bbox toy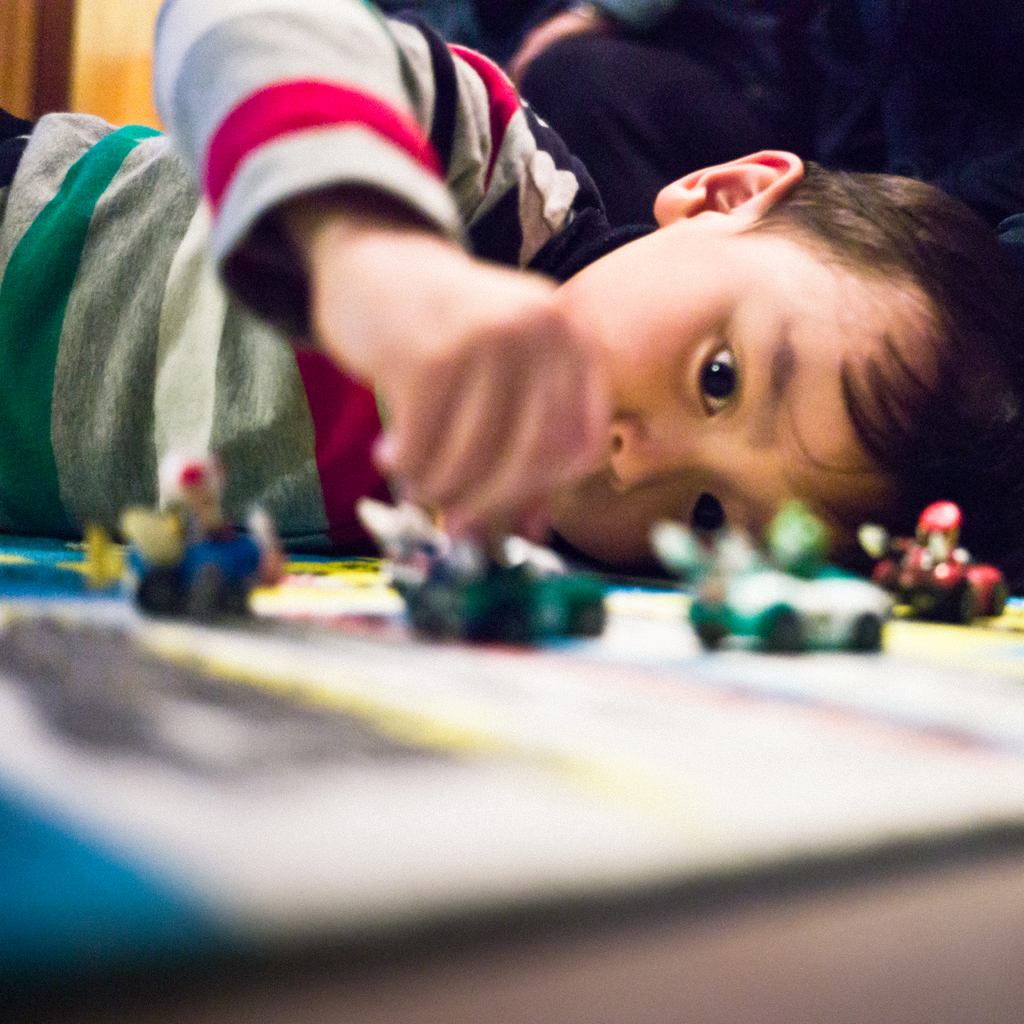
[359,504,628,653]
